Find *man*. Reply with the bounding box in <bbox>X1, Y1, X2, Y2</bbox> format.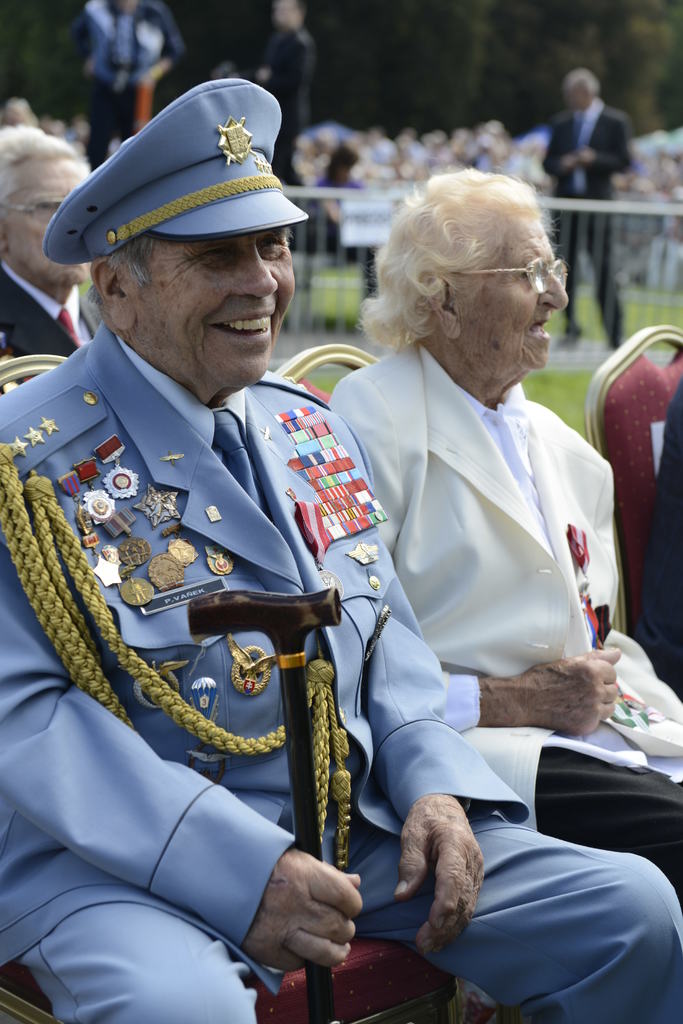
<bbox>0, 122, 104, 363</bbox>.
